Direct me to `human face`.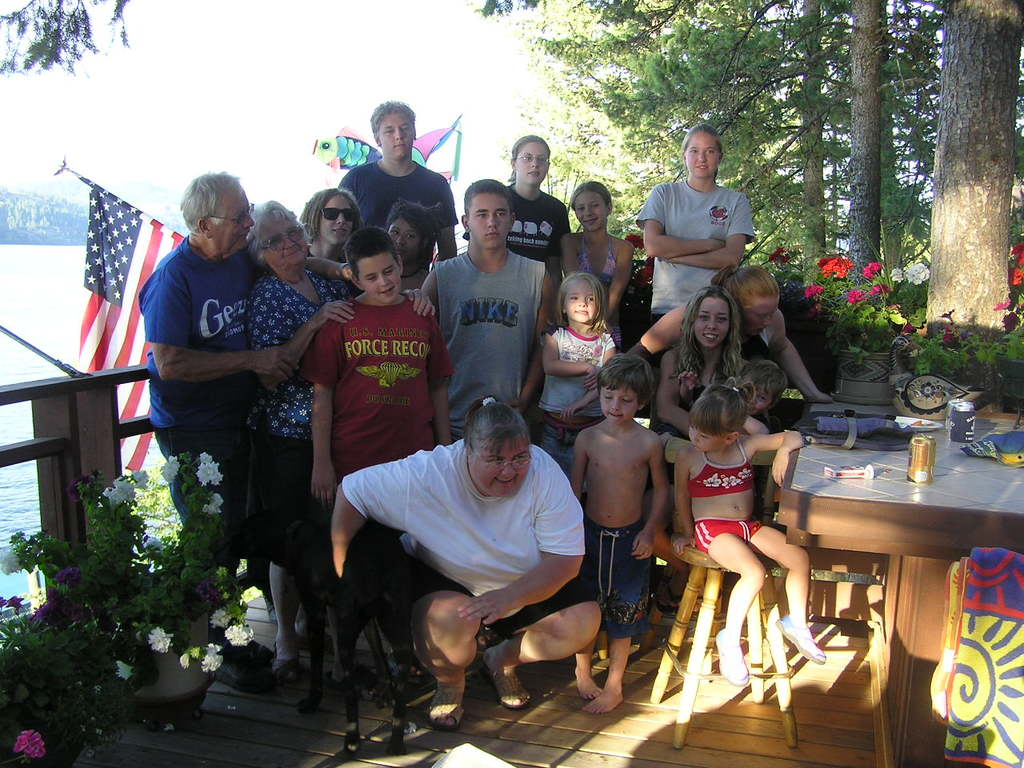
Direction: [left=211, top=189, right=257, bottom=254].
